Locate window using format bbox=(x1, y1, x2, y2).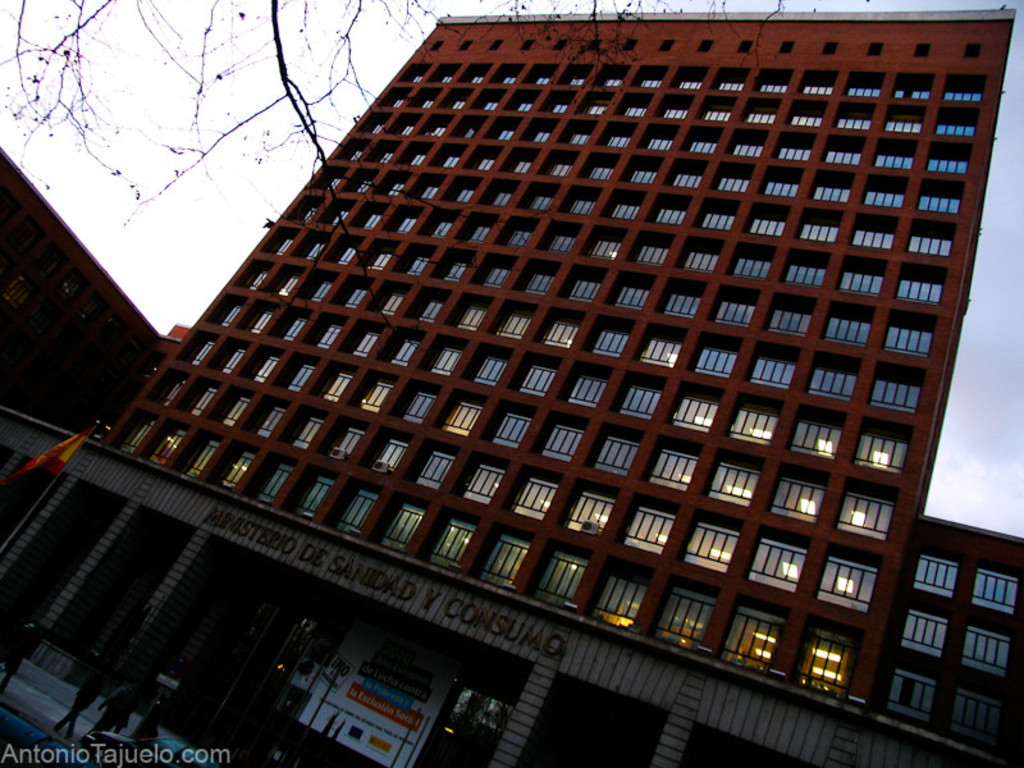
bbox=(714, 296, 758, 326).
